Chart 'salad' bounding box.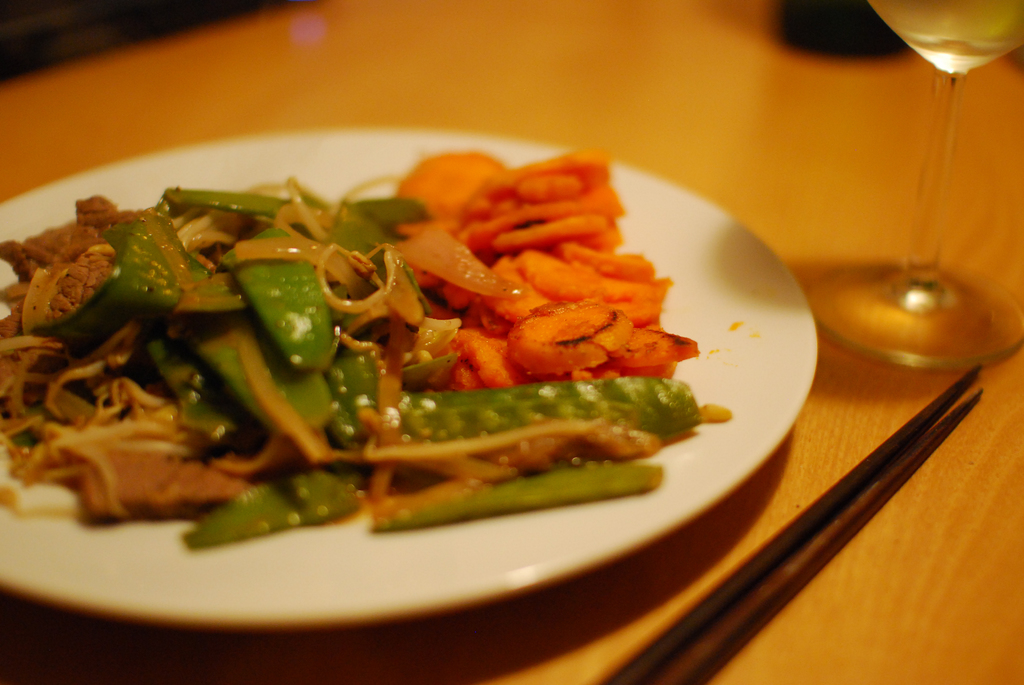
Charted: (0, 146, 732, 543).
